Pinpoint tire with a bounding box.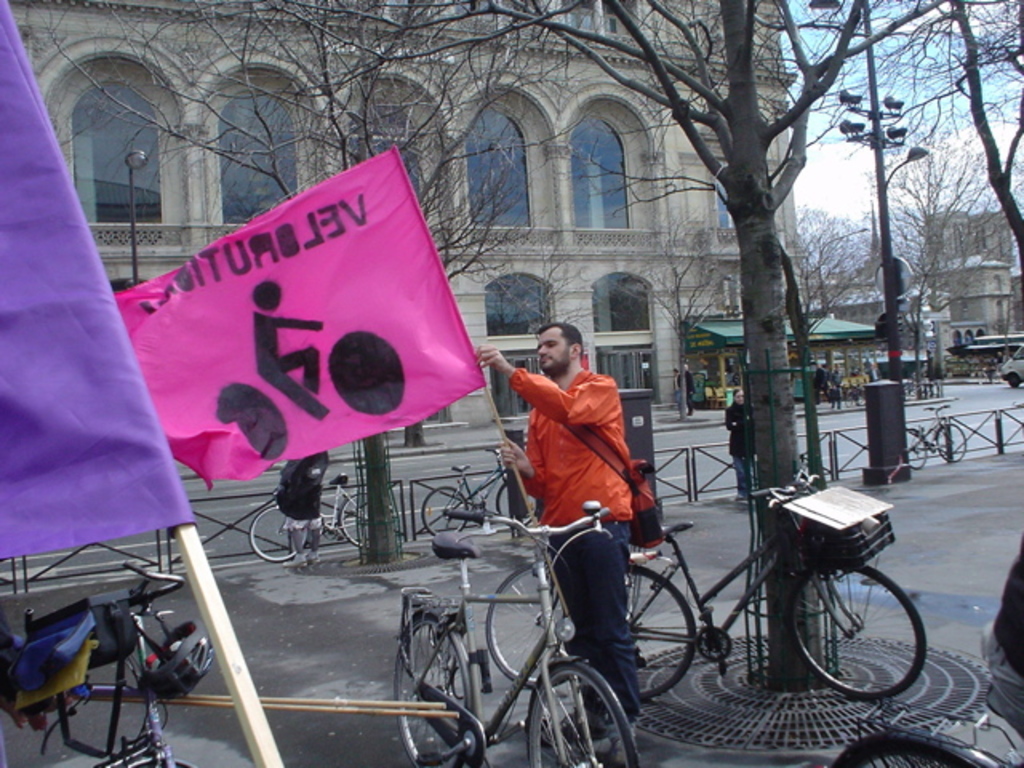
[x1=338, y1=494, x2=365, y2=542].
